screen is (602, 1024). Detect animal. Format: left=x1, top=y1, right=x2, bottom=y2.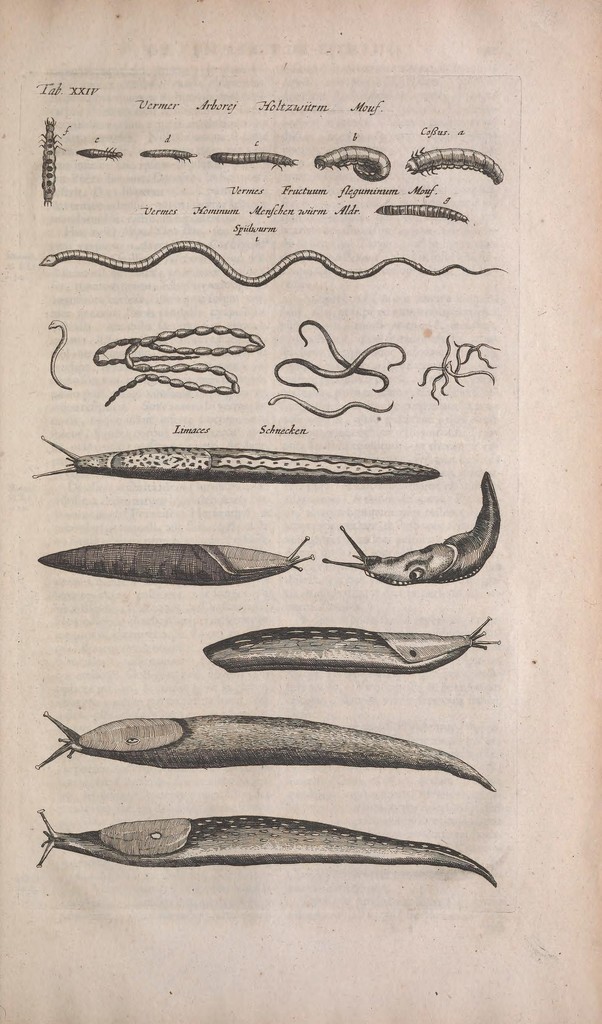
left=334, top=470, right=506, bottom=582.
